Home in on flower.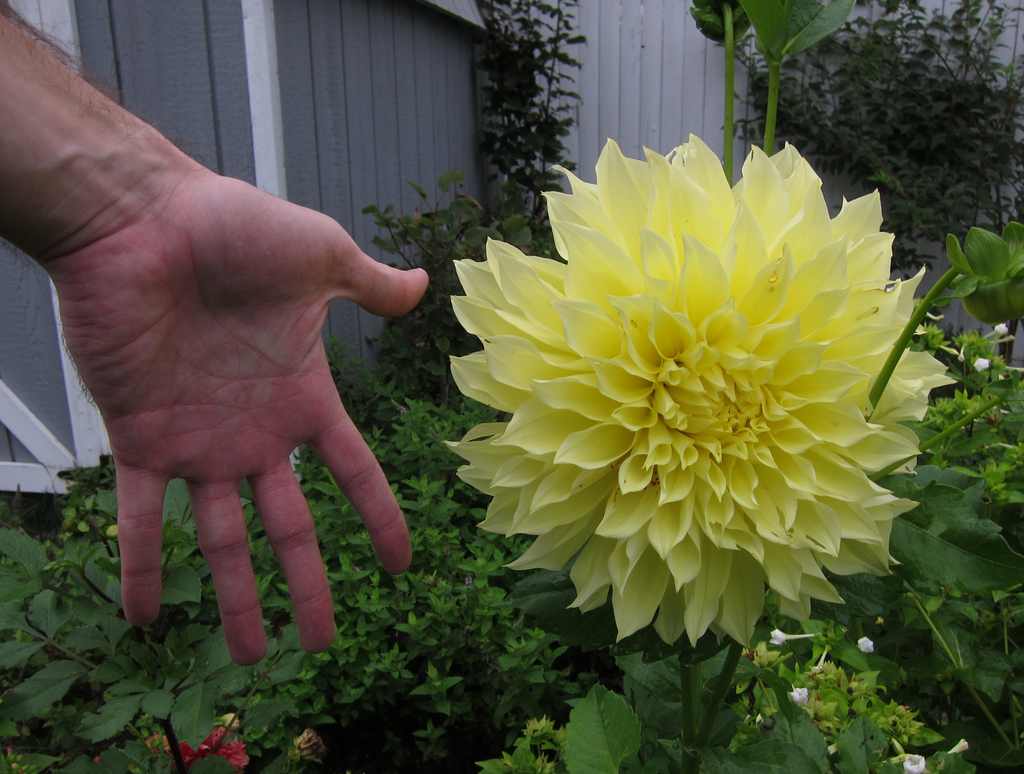
Homed in at <bbox>145, 733, 172, 757</bbox>.
